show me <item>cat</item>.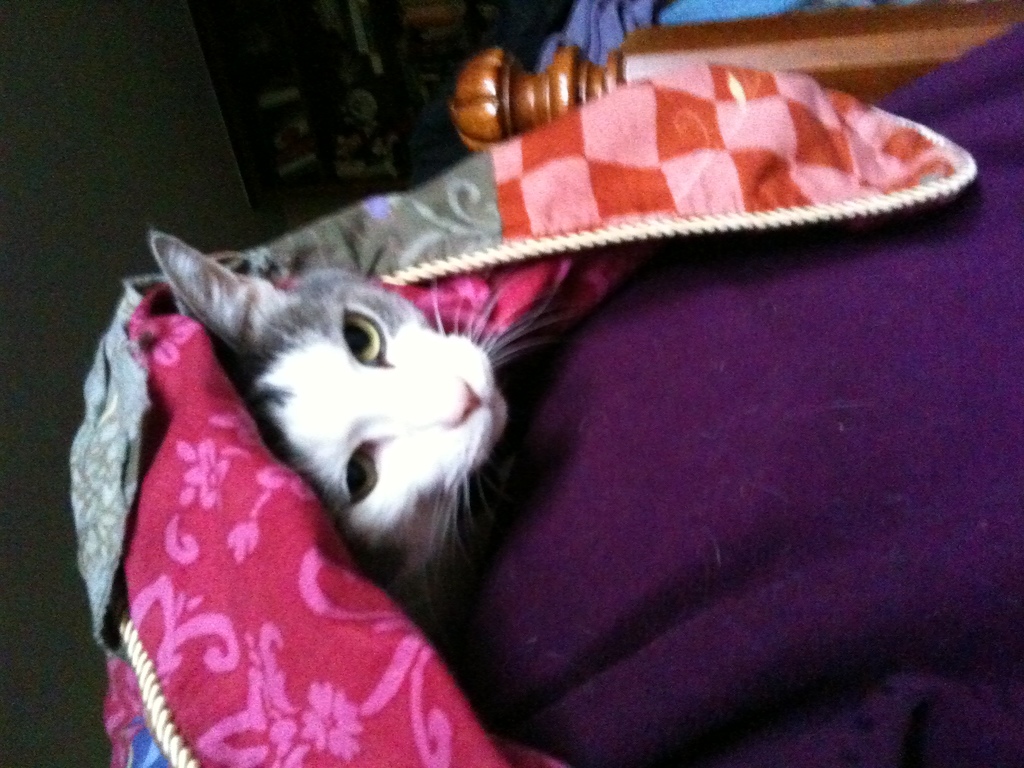
<item>cat</item> is here: locate(143, 225, 565, 613).
